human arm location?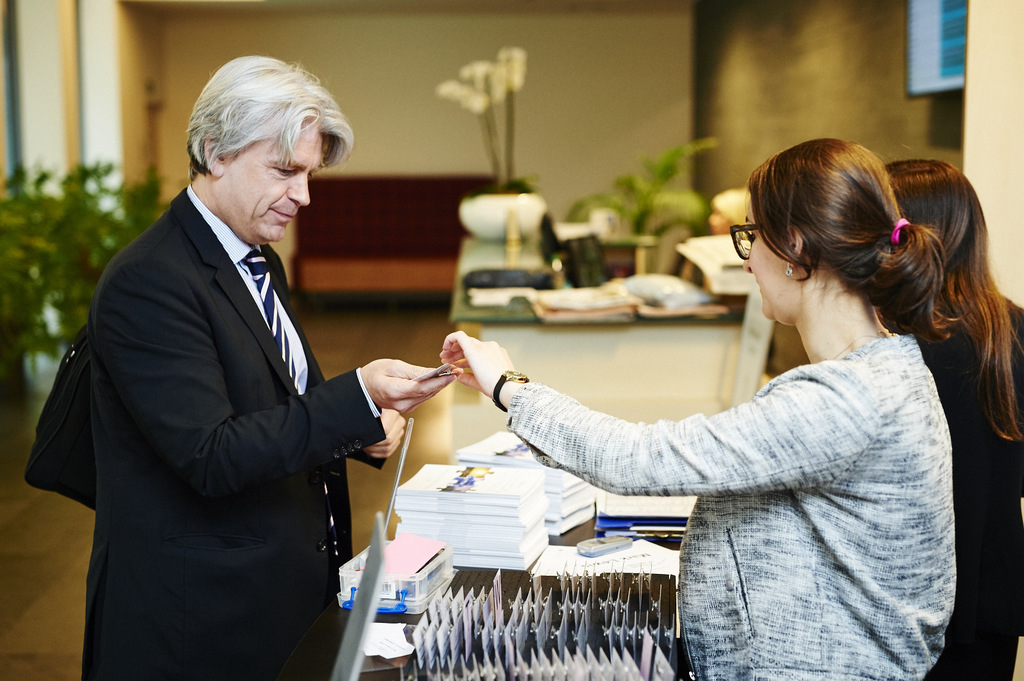
region(138, 234, 506, 503)
